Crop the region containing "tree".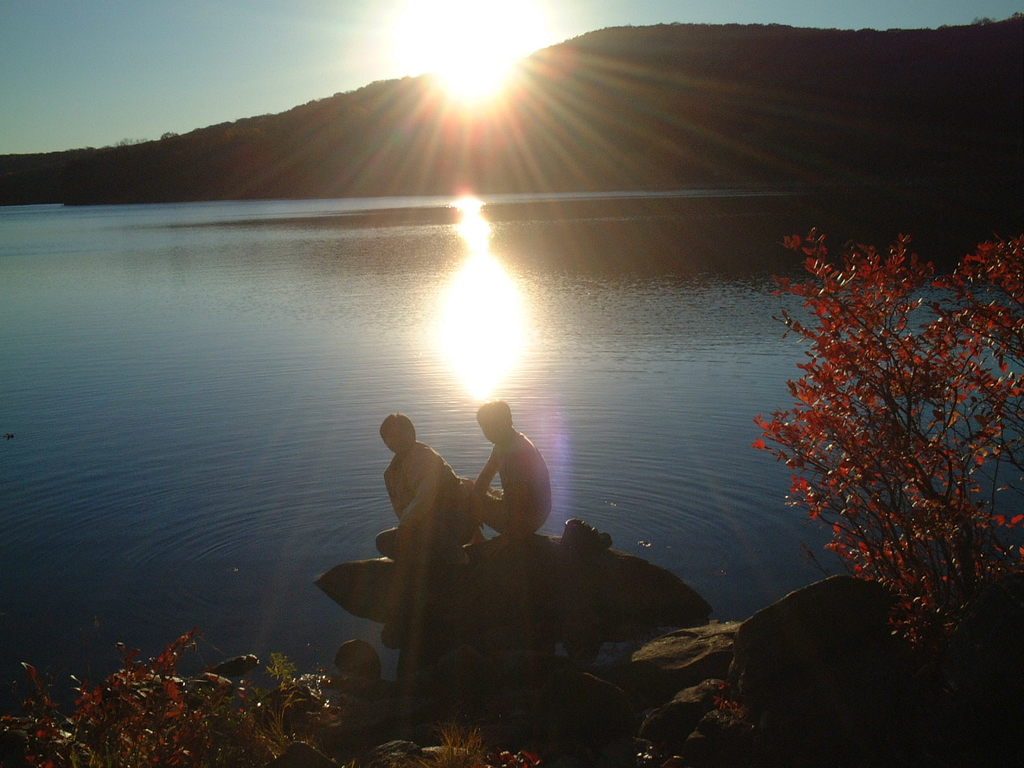
Crop region: (x1=0, y1=616, x2=339, y2=767).
